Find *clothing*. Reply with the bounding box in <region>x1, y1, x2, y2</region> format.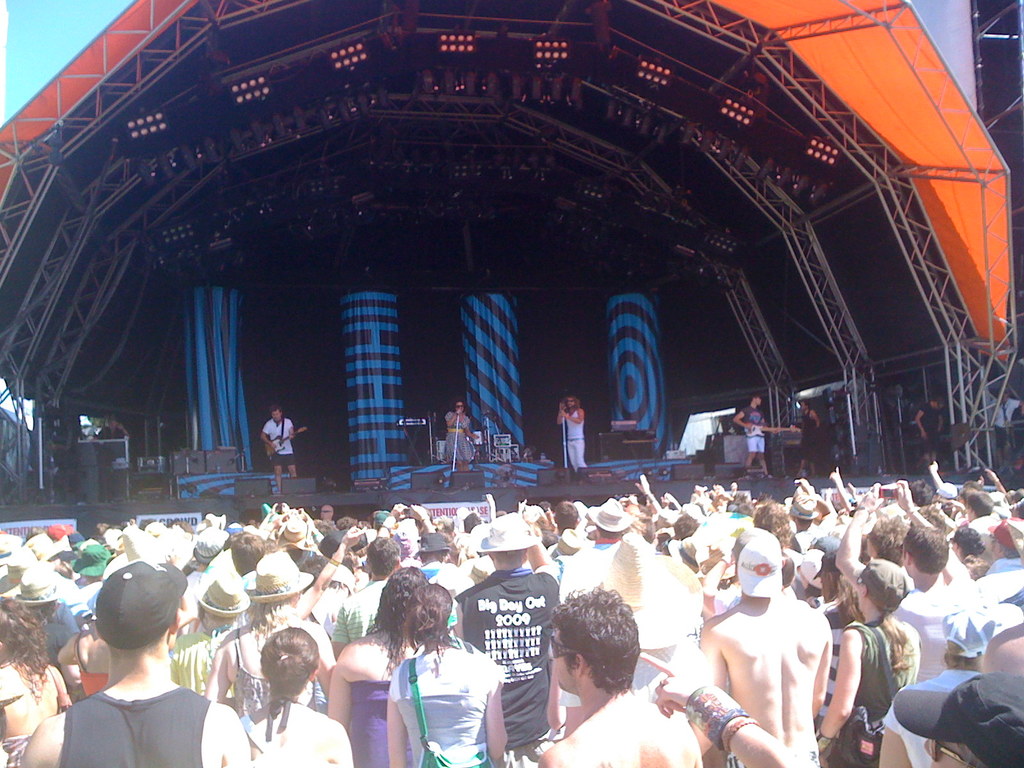
<region>741, 404, 768, 452</region>.
